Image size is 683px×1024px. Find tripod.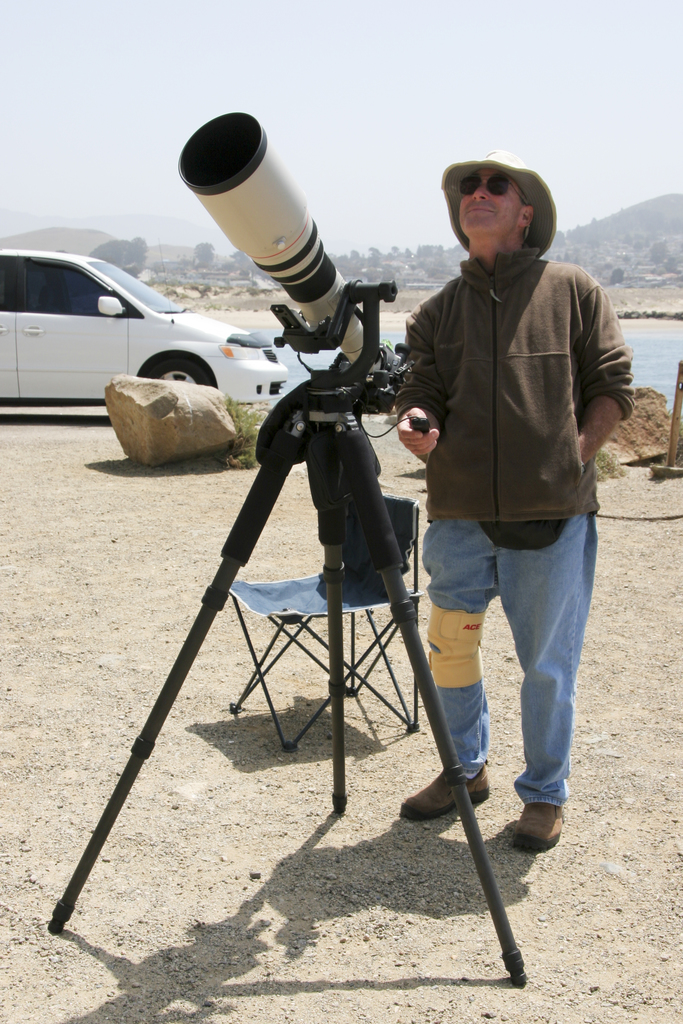
select_region(46, 367, 525, 991).
